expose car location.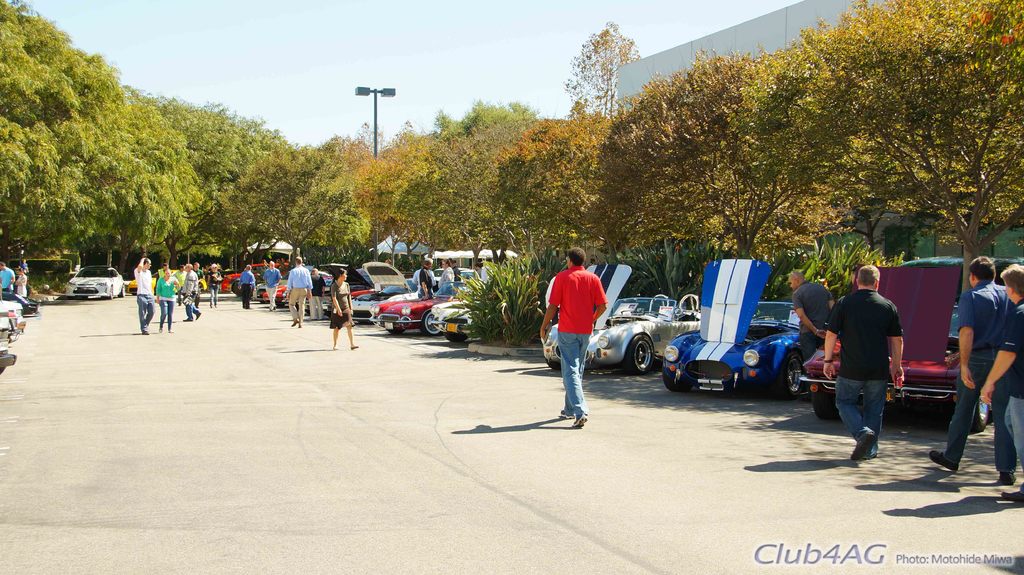
Exposed at crop(221, 260, 286, 294).
